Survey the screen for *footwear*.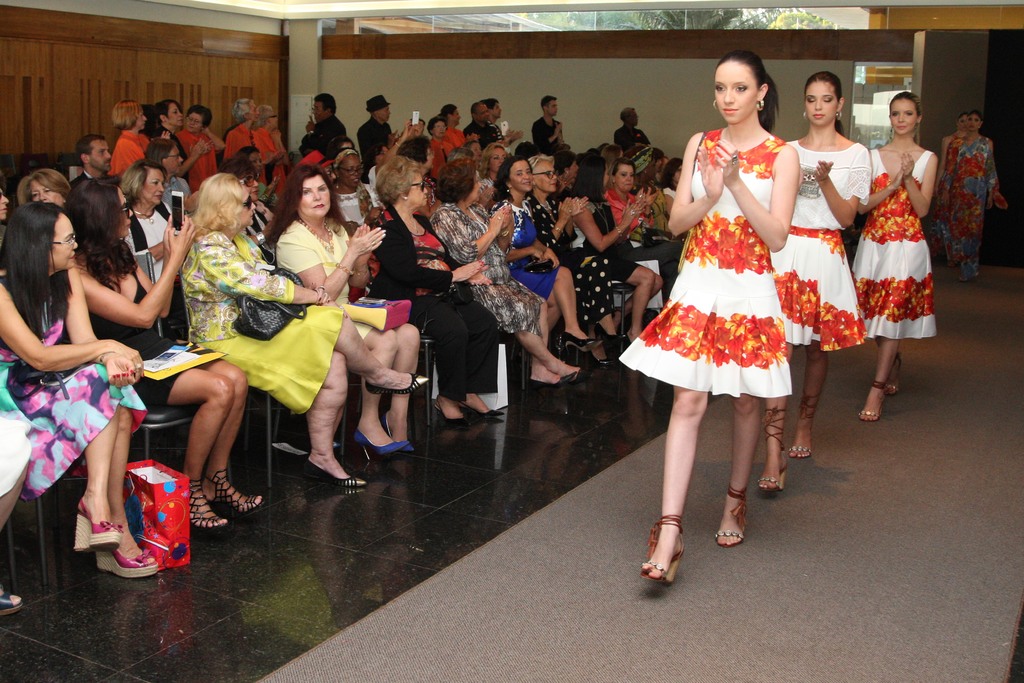
Survey found: [x1=790, y1=398, x2=822, y2=461].
